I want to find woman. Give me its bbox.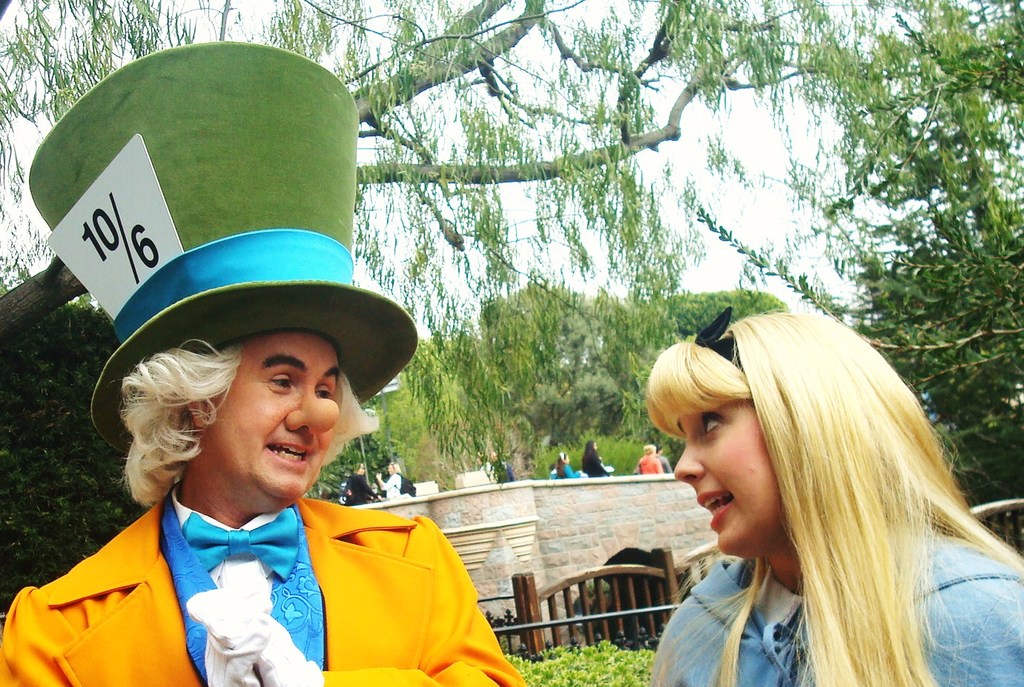
box(580, 438, 606, 478).
